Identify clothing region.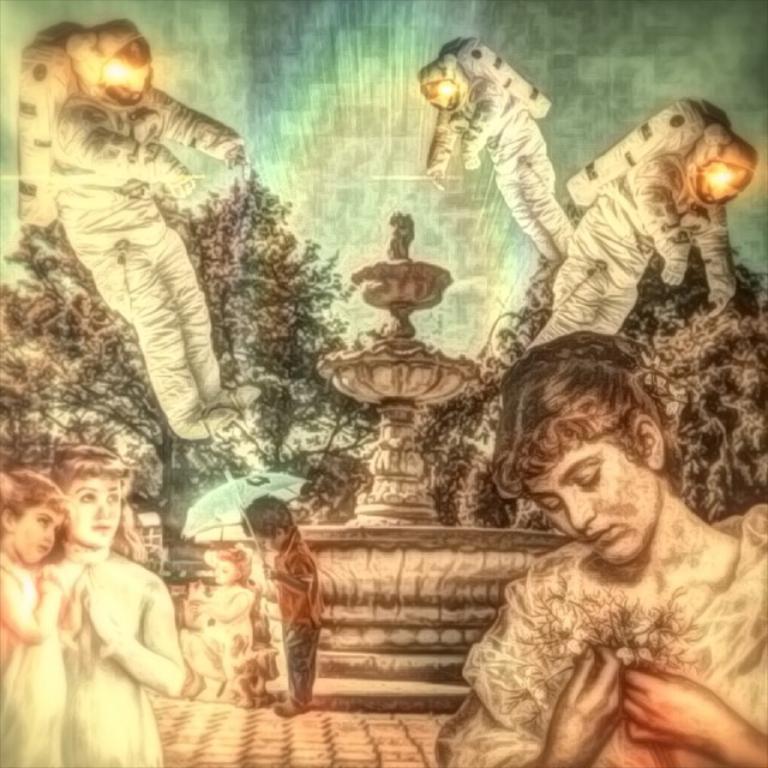
Region: detection(0, 526, 330, 767).
